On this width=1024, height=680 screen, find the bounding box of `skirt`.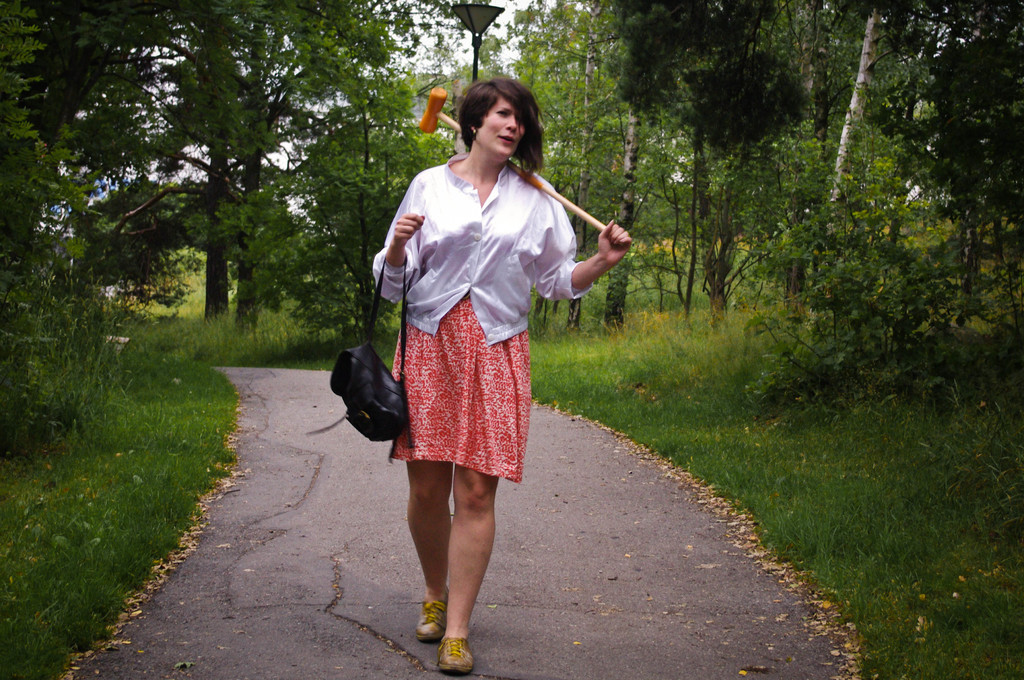
Bounding box: {"x1": 387, "y1": 296, "x2": 534, "y2": 486}.
